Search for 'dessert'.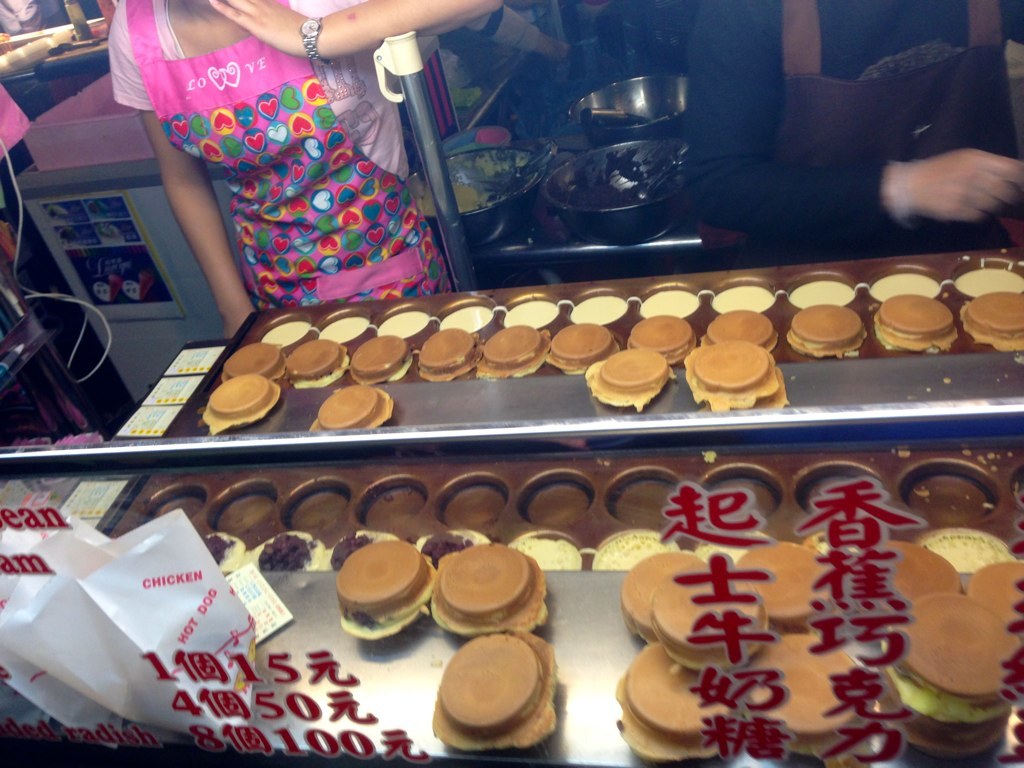
Found at 285, 335, 361, 386.
